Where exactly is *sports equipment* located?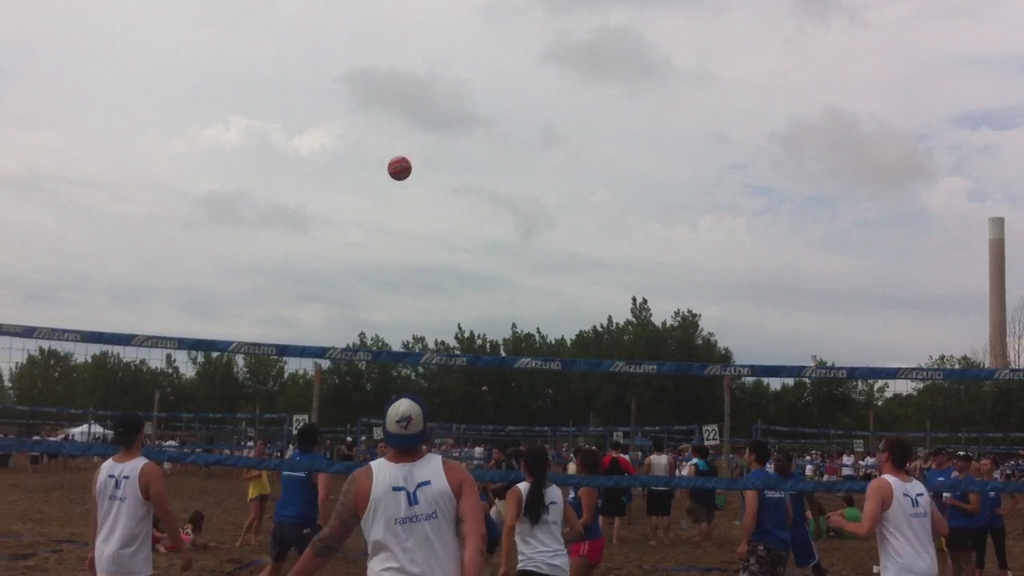
Its bounding box is <box>385,152,416,182</box>.
